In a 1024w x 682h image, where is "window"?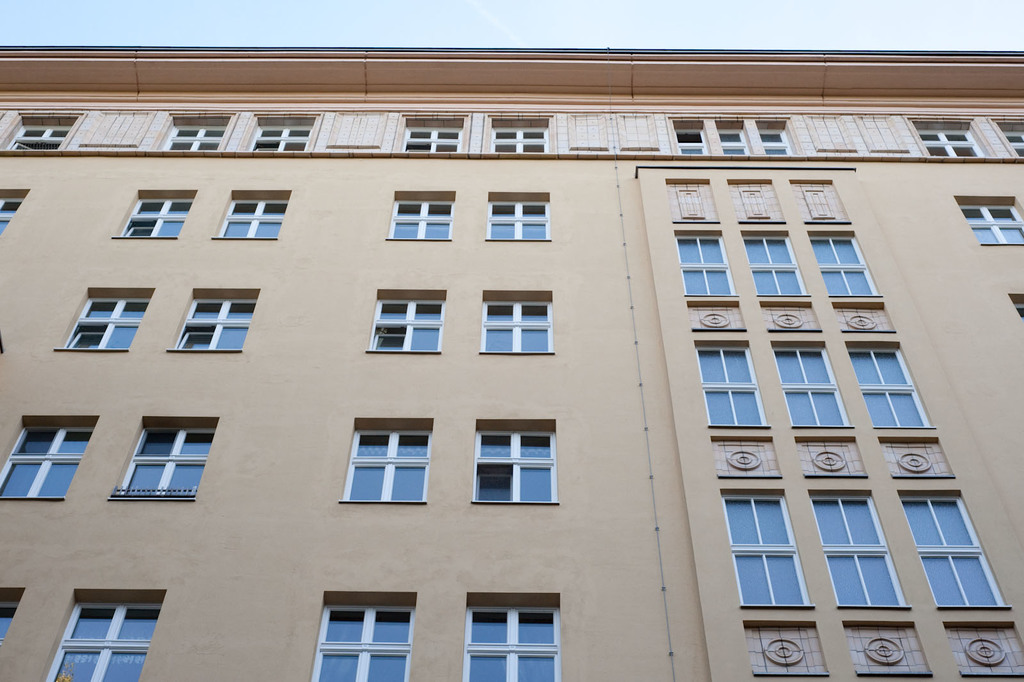
[44, 593, 159, 674].
